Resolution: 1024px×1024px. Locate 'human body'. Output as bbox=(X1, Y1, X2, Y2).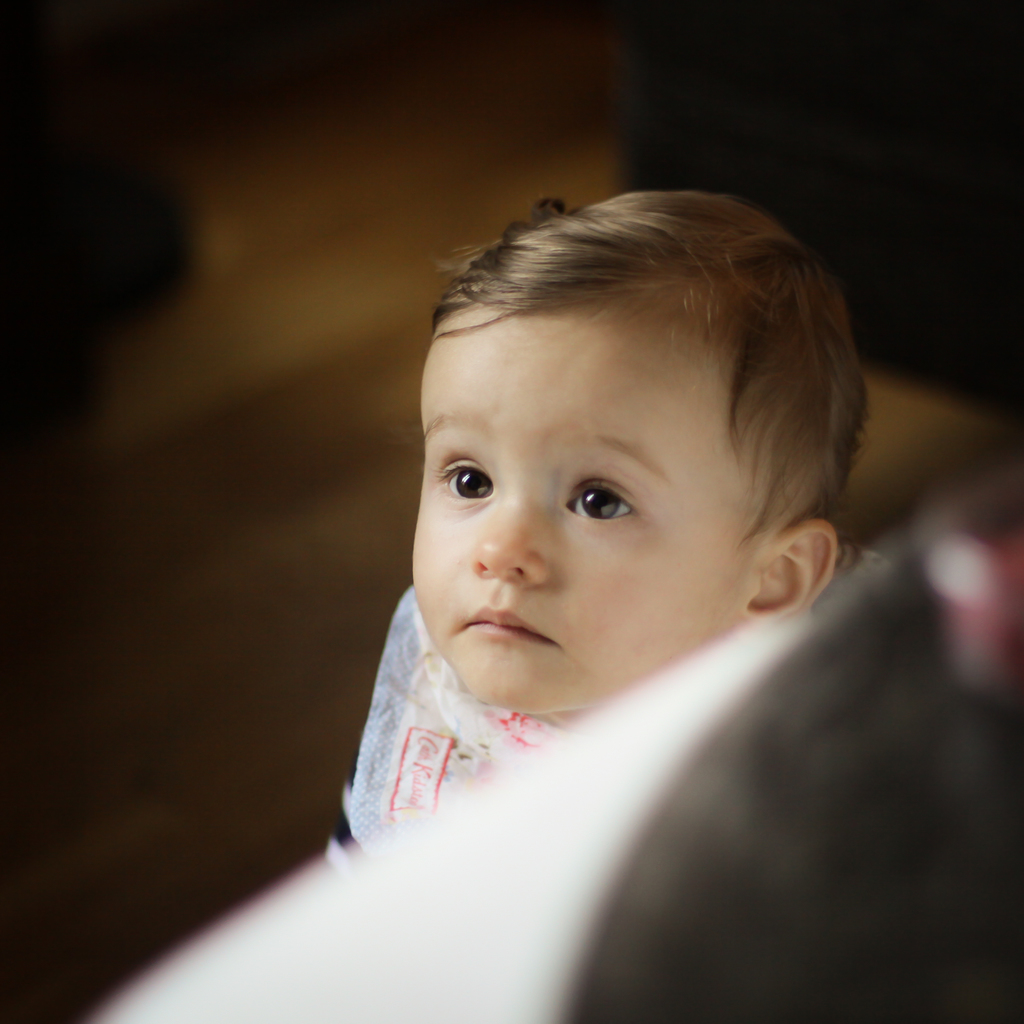
bbox=(330, 239, 916, 881).
